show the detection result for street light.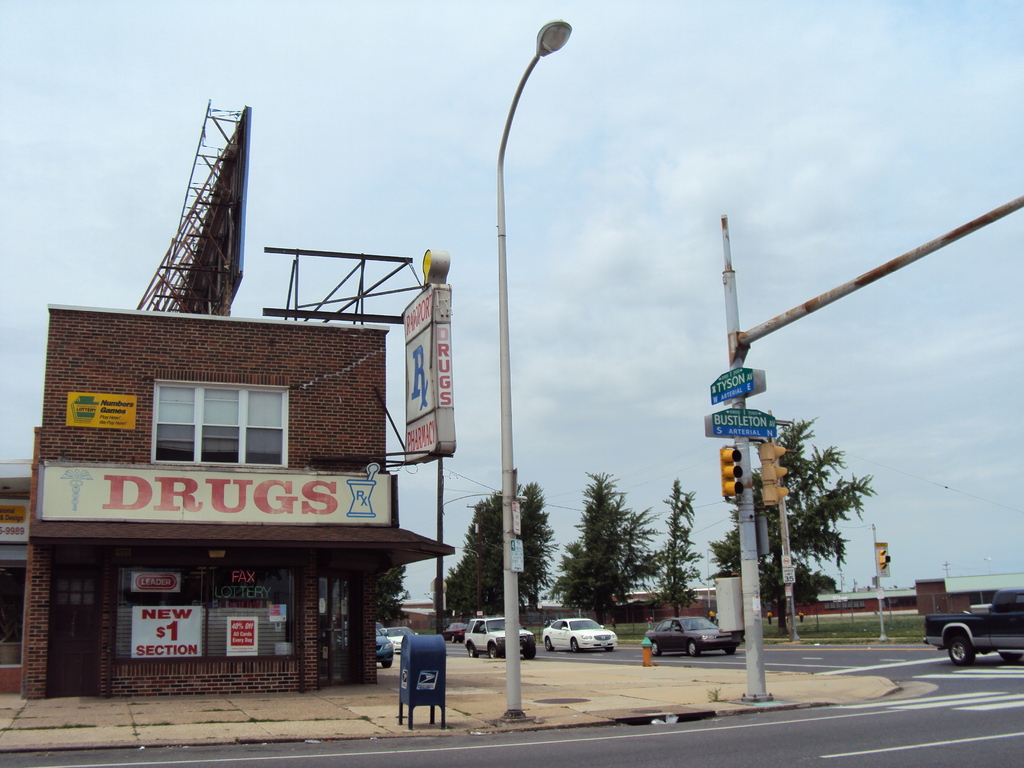
(left=495, top=20, right=573, bottom=723).
